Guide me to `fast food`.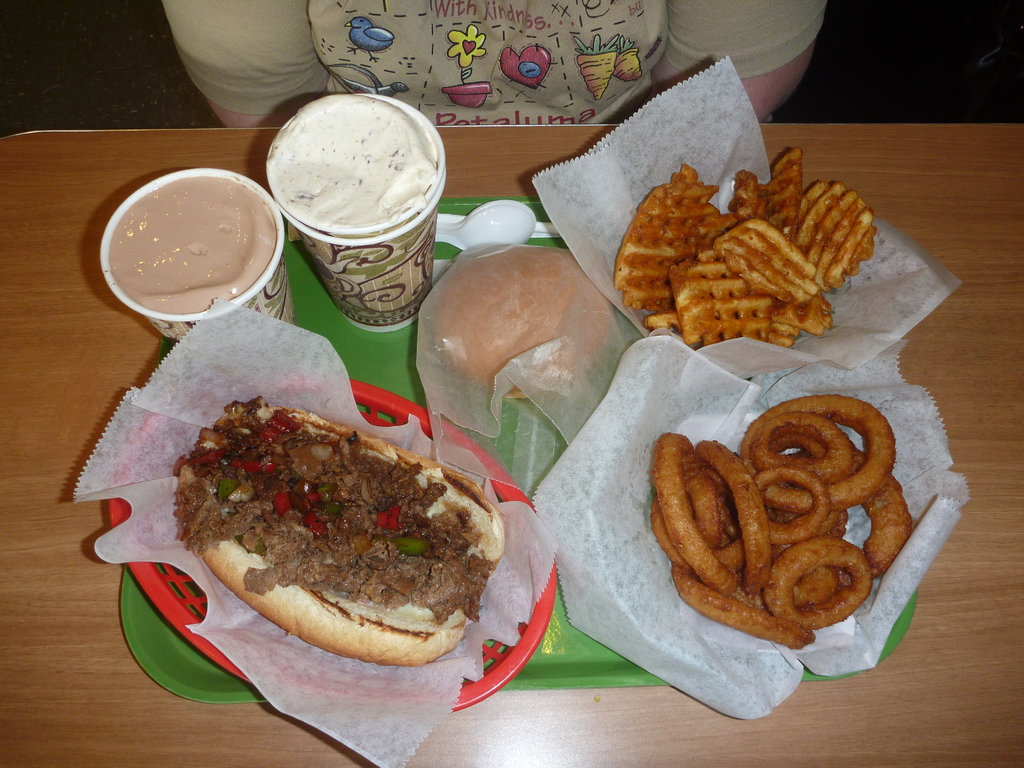
Guidance: bbox=(440, 235, 604, 404).
